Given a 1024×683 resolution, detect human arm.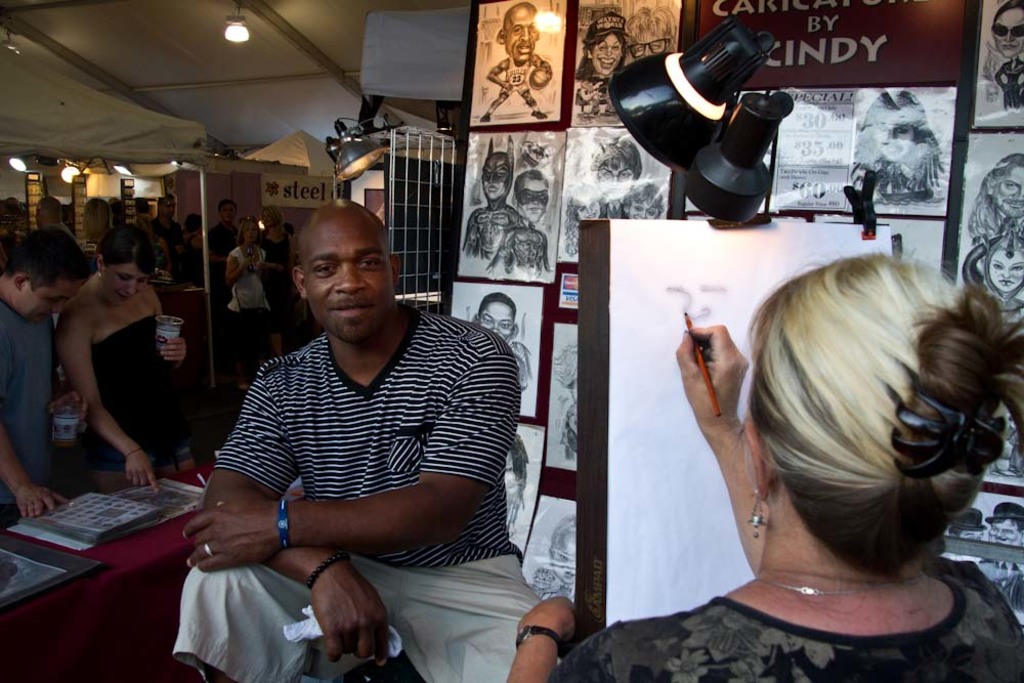
pyautogui.locateOnScreen(55, 306, 161, 490).
